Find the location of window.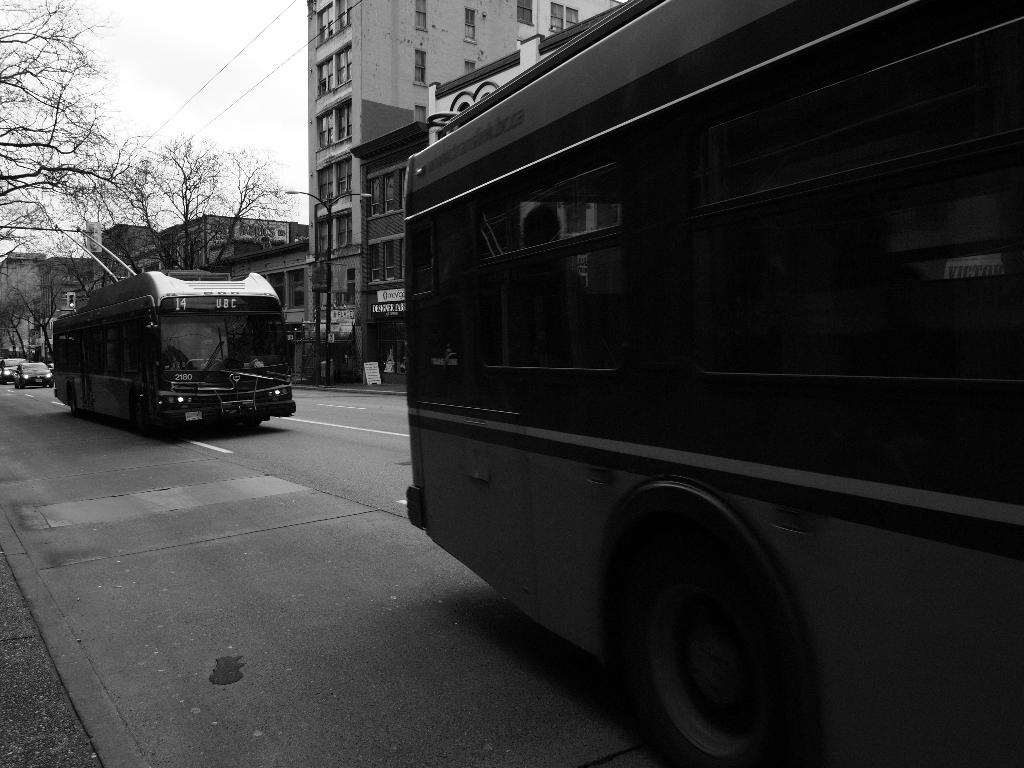
Location: 413, 49, 429, 89.
